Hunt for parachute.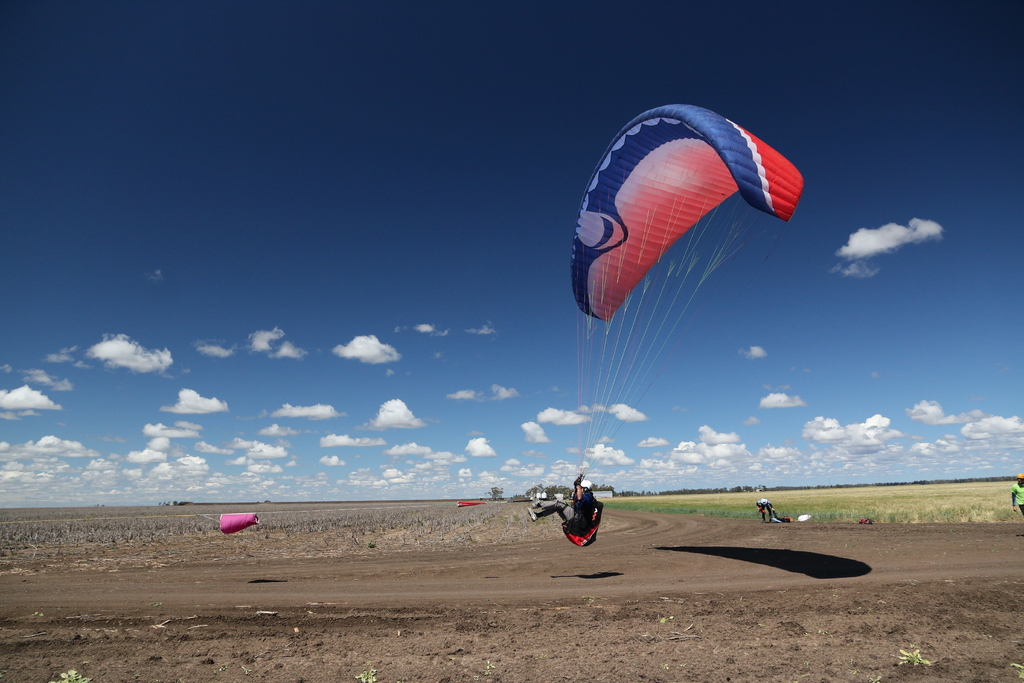
Hunted down at 576 99 802 471.
